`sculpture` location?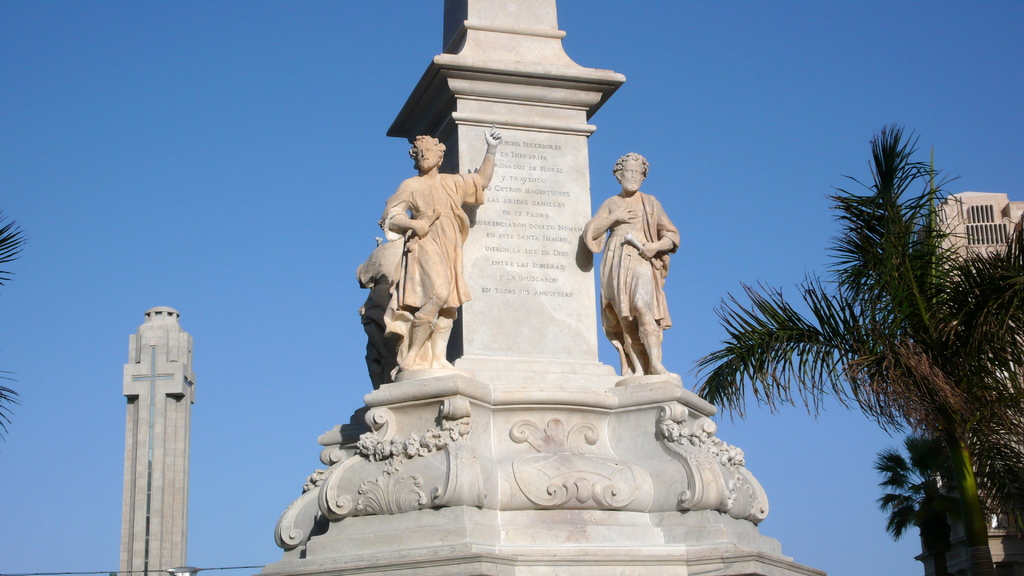
[left=587, top=143, right=686, bottom=400]
